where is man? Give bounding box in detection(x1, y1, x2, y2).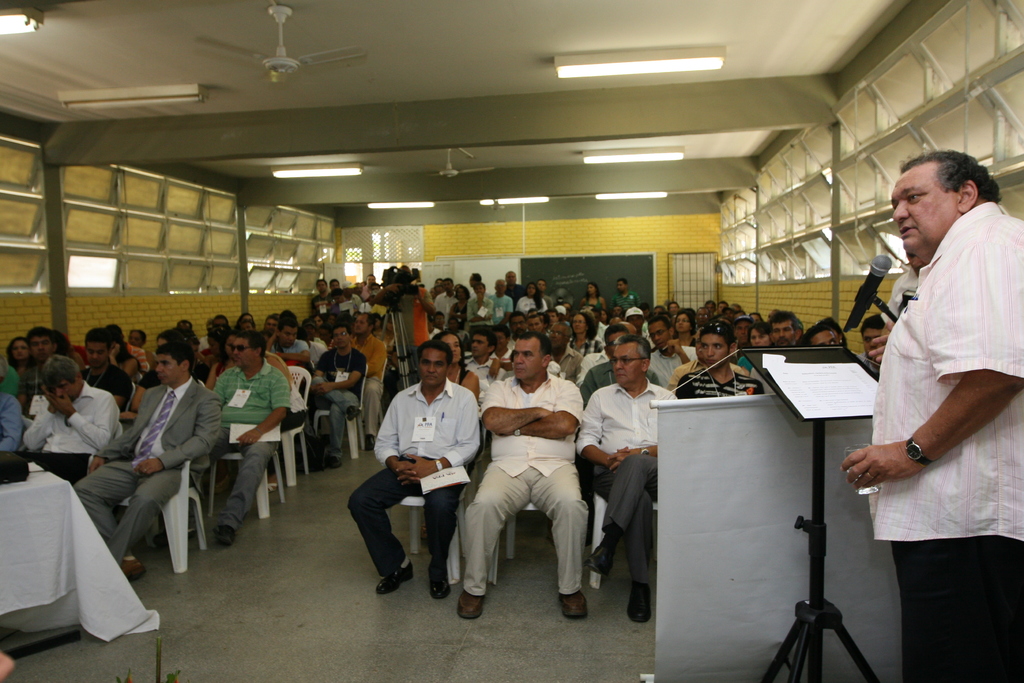
detection(544, 323, 581, 382).
